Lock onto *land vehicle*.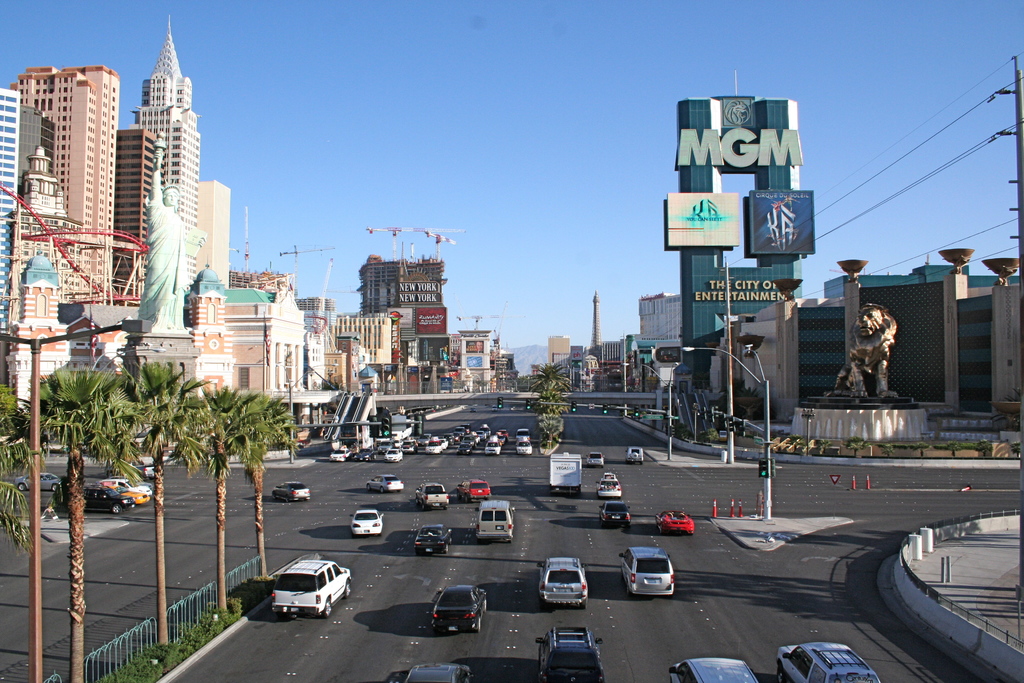
Locked: [x1=538, y1=557, x2=583, y2=608].
